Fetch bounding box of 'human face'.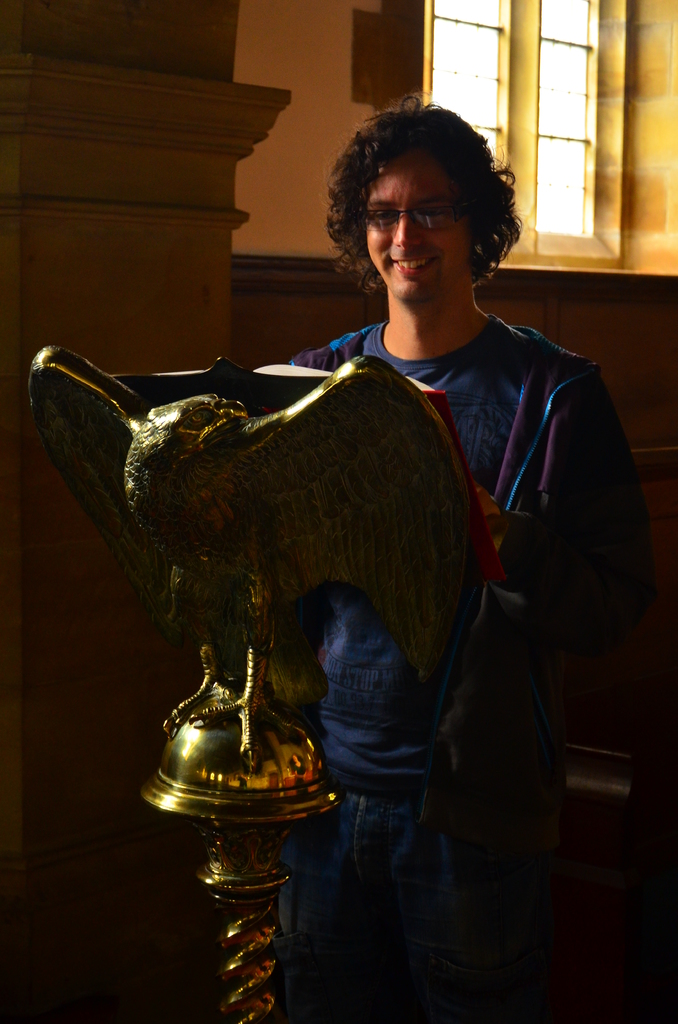
Bbox: box=[366, 152, 471, 307].
